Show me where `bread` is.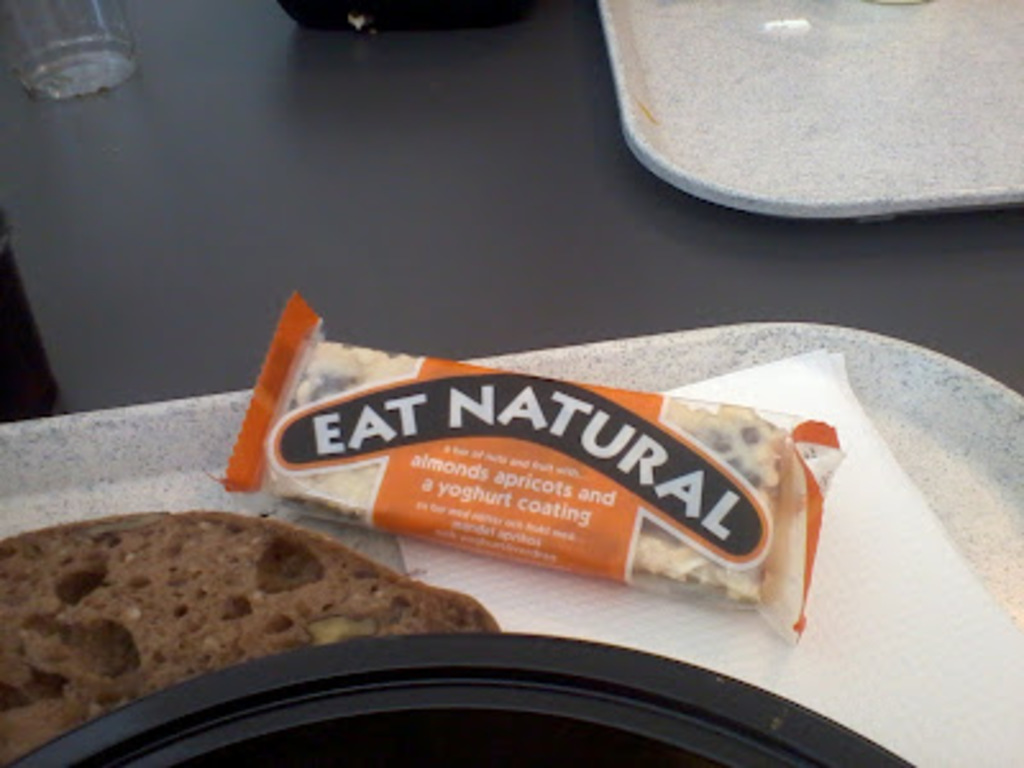
`bread` is at bbox=(0, 515, 499, 763).
